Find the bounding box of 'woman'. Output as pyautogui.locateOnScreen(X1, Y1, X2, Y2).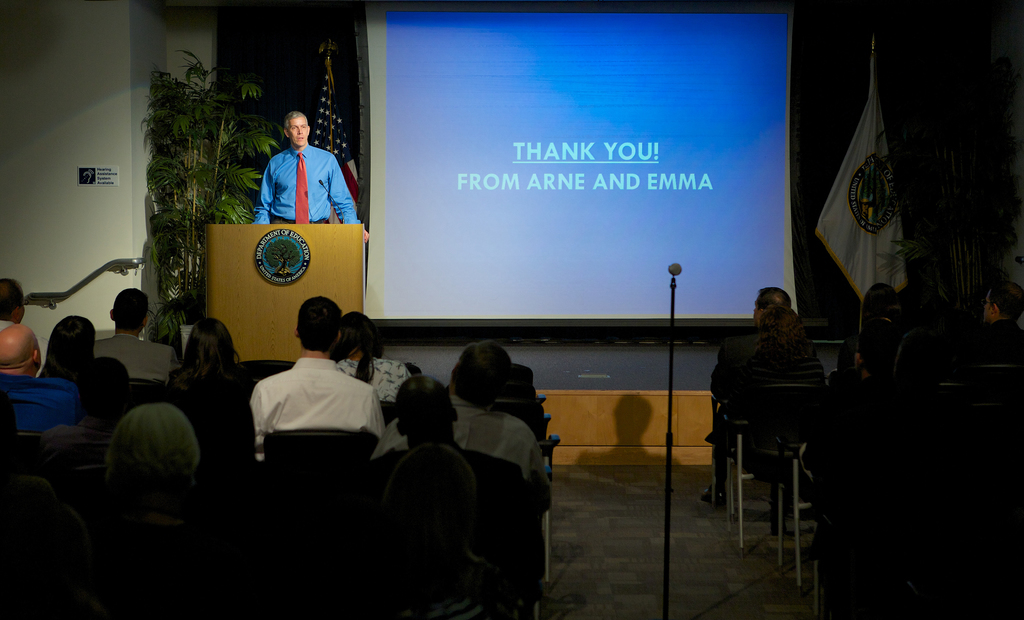
pyautogui.locateOnScreen(166, 317, 273, 452).
